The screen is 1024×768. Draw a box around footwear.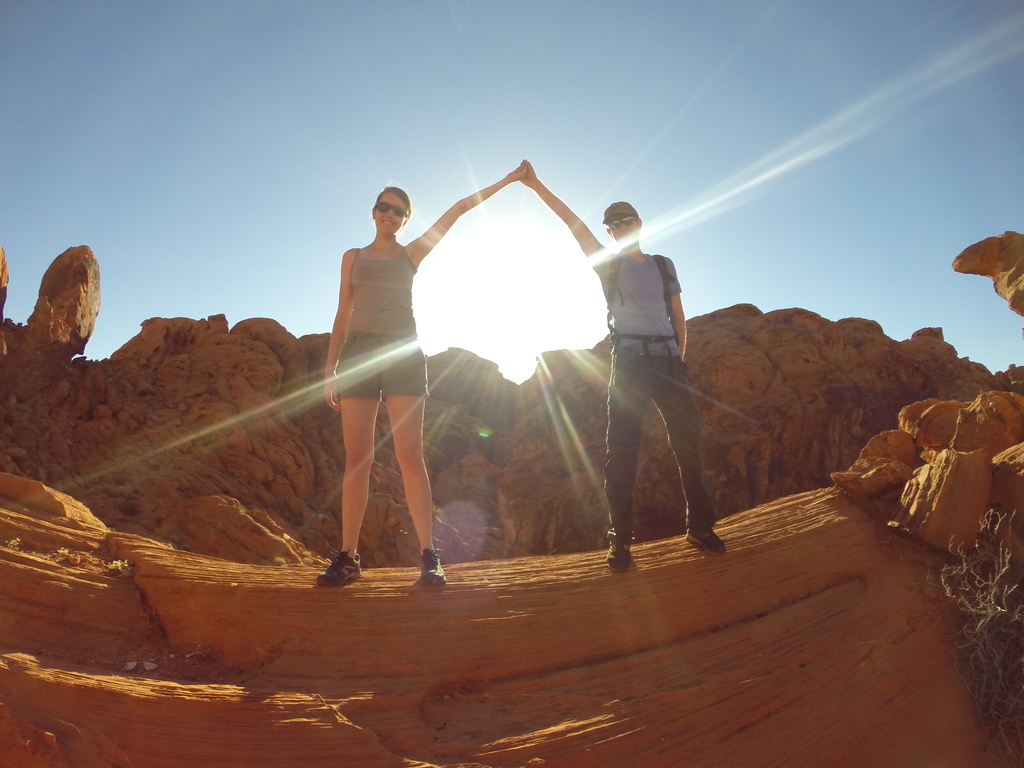
detection(305, 529, 387, 590).
